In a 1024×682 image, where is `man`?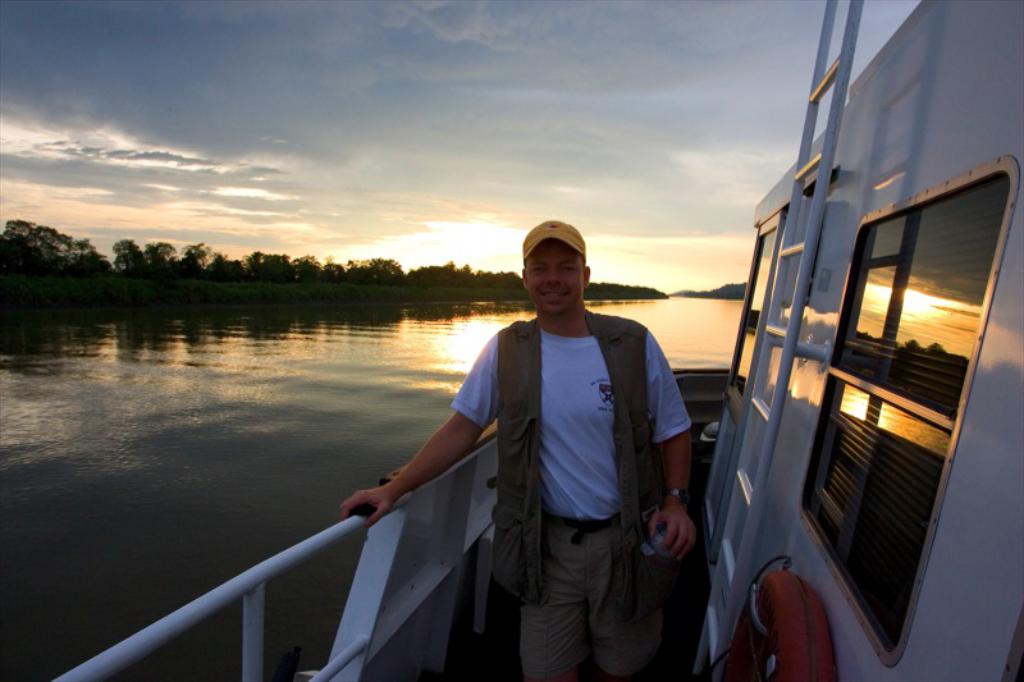
(x1=396, y1=211, x2=694, y2=662).
